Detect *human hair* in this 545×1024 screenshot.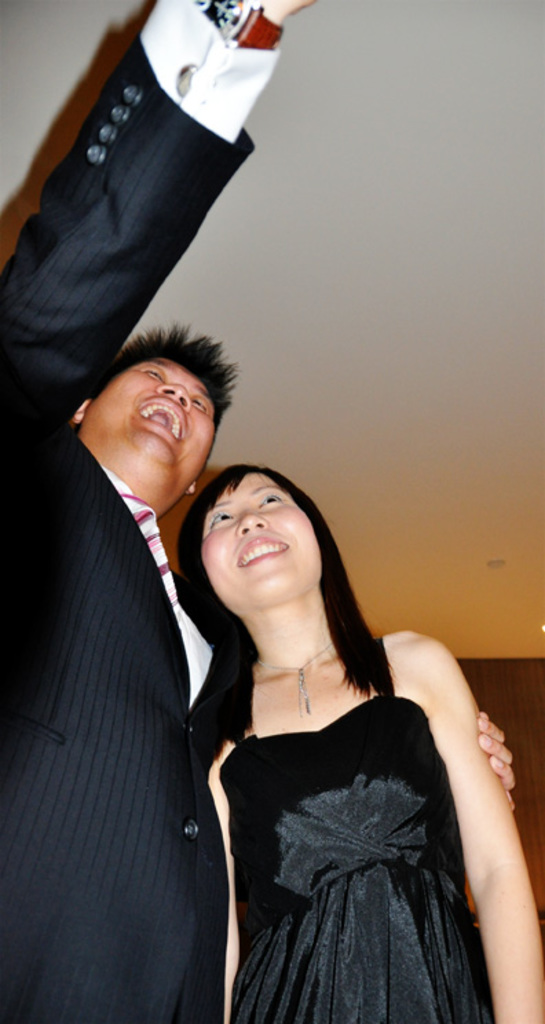
Detection: [left=88, top=323, right=244, bottom=478].
